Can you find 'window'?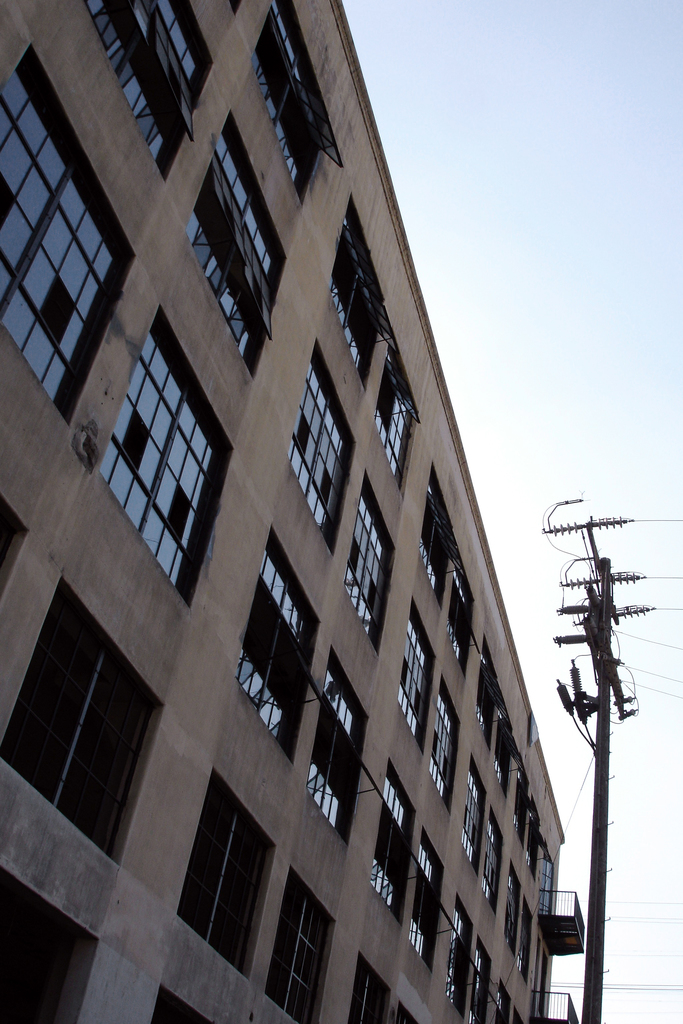
Yes, bounding box: select_region(309, 652, 393, 854).
